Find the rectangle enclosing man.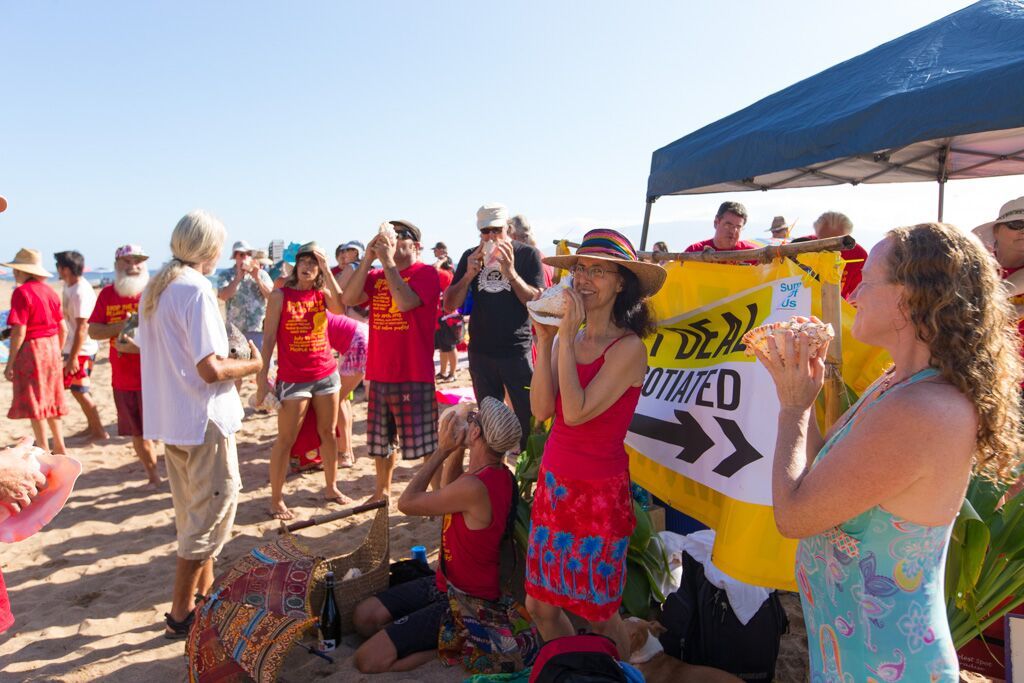
select_region(84, 240, 153, 490).
